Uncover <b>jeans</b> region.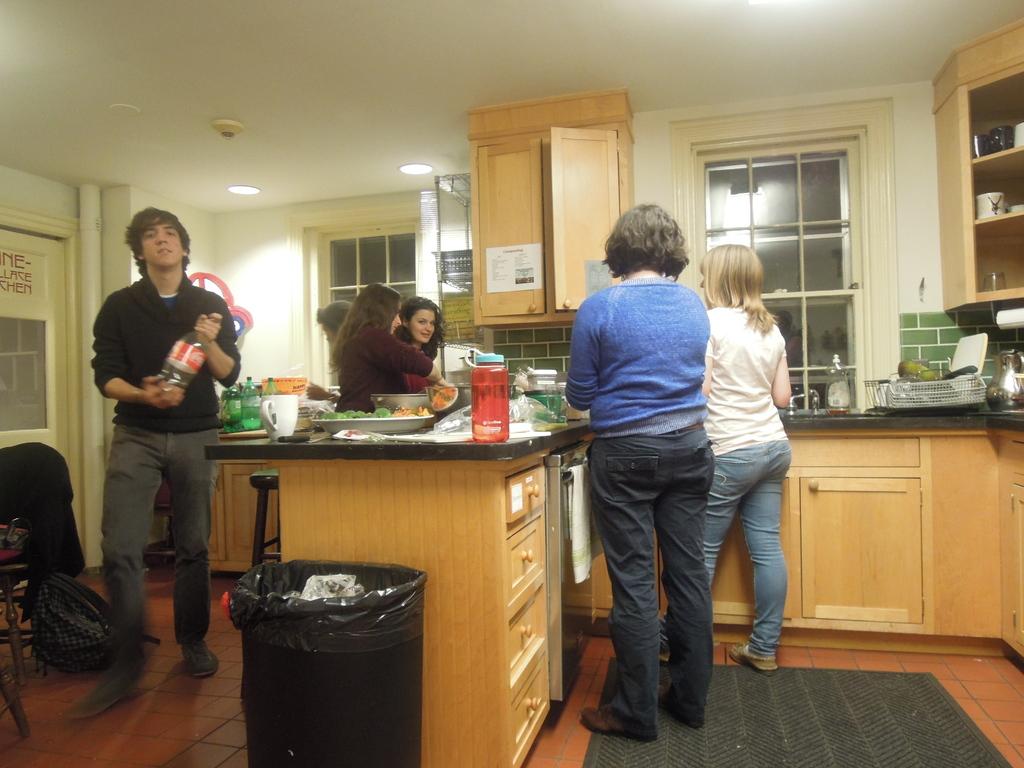
Uncovered: locate(708, 443, 801, 668).
